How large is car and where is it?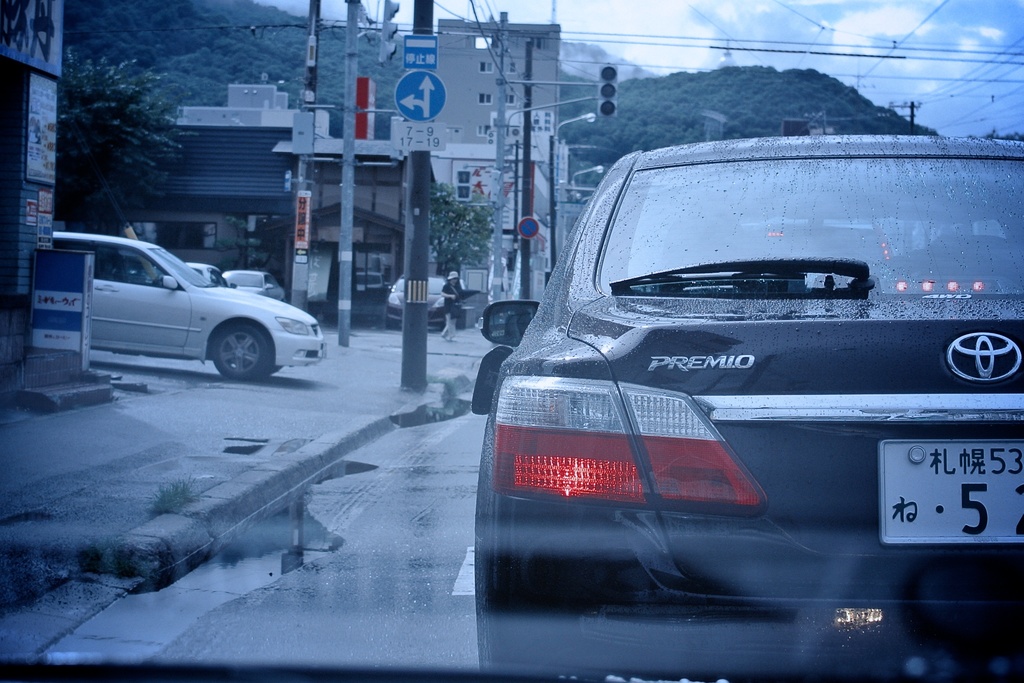
Bounding box: [739,214,898,269].
